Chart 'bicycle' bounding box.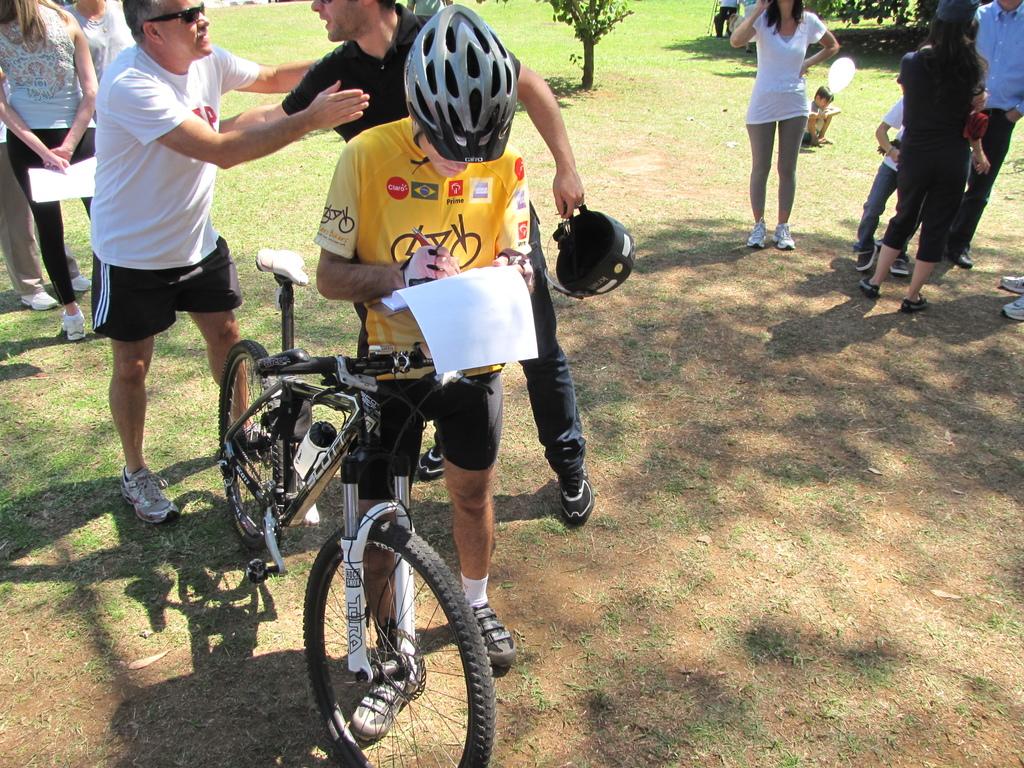
Charted: left=209, top=296, right=538, bottom=761.
